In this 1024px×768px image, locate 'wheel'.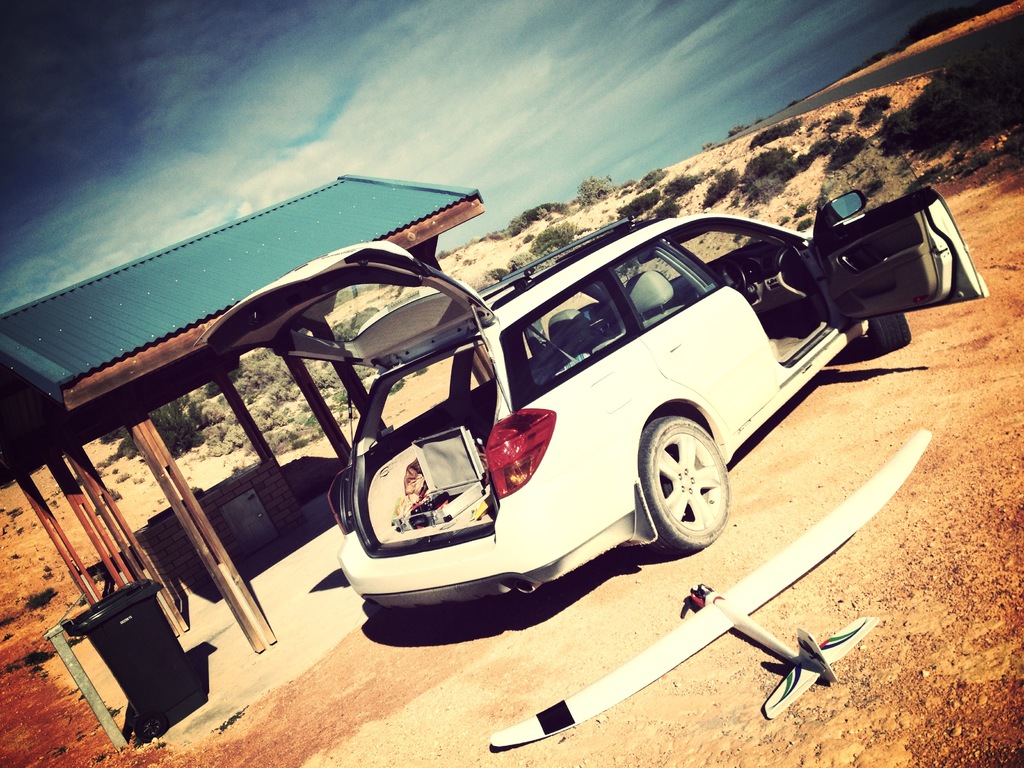
Bounding box: box=[870, 319, 913, 346].
